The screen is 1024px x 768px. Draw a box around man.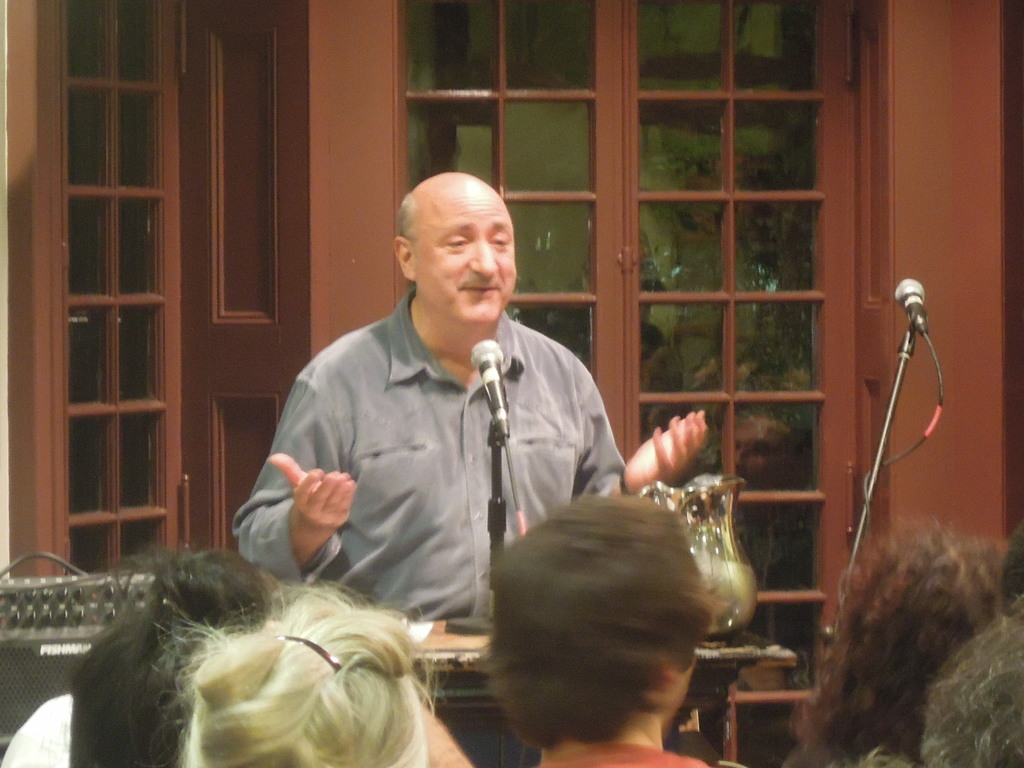
(left=301, top=234, right=684, bottom=659).
